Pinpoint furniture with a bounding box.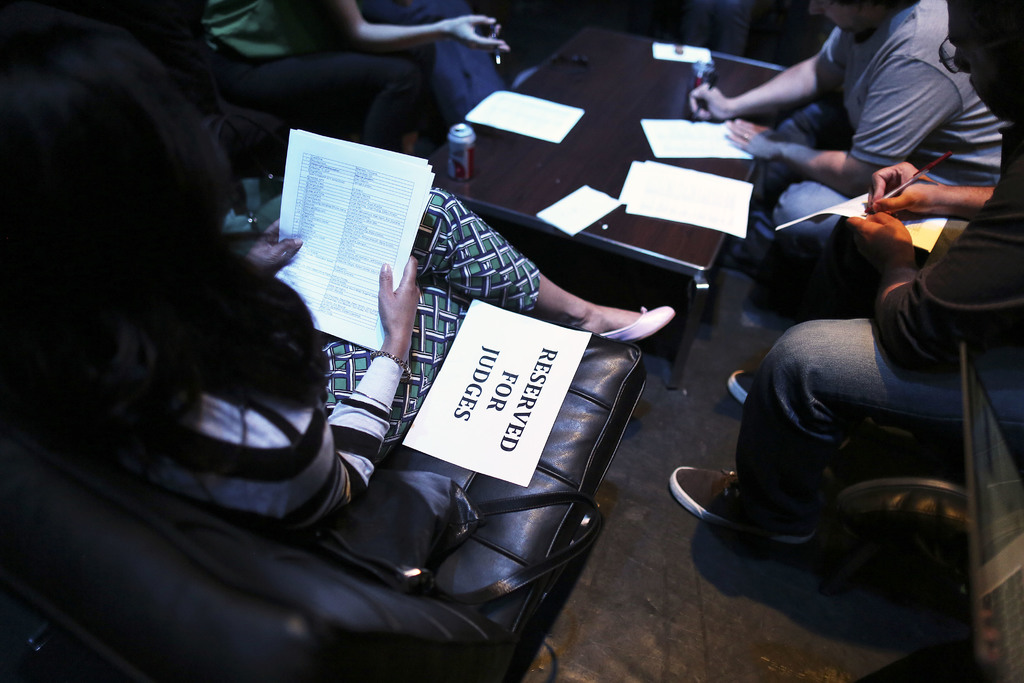
(left=0, top=338, right=644, bottom=682).
